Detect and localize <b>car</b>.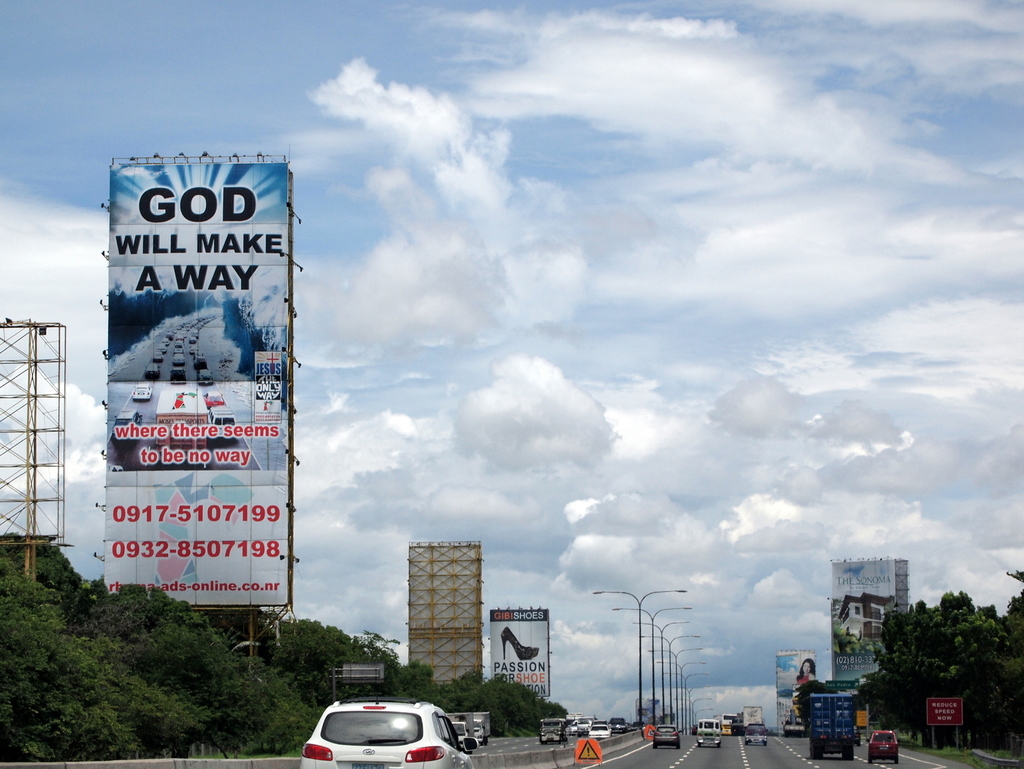
Localized at 582,721,612,742.
